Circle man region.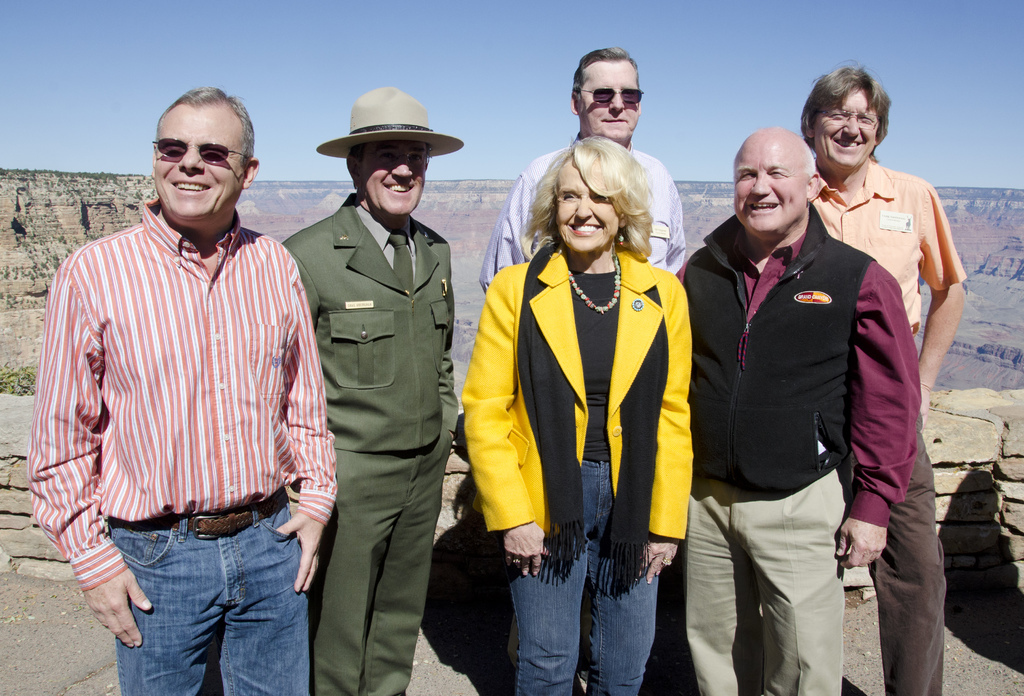
Region: box(28, 95, 341, 688).
